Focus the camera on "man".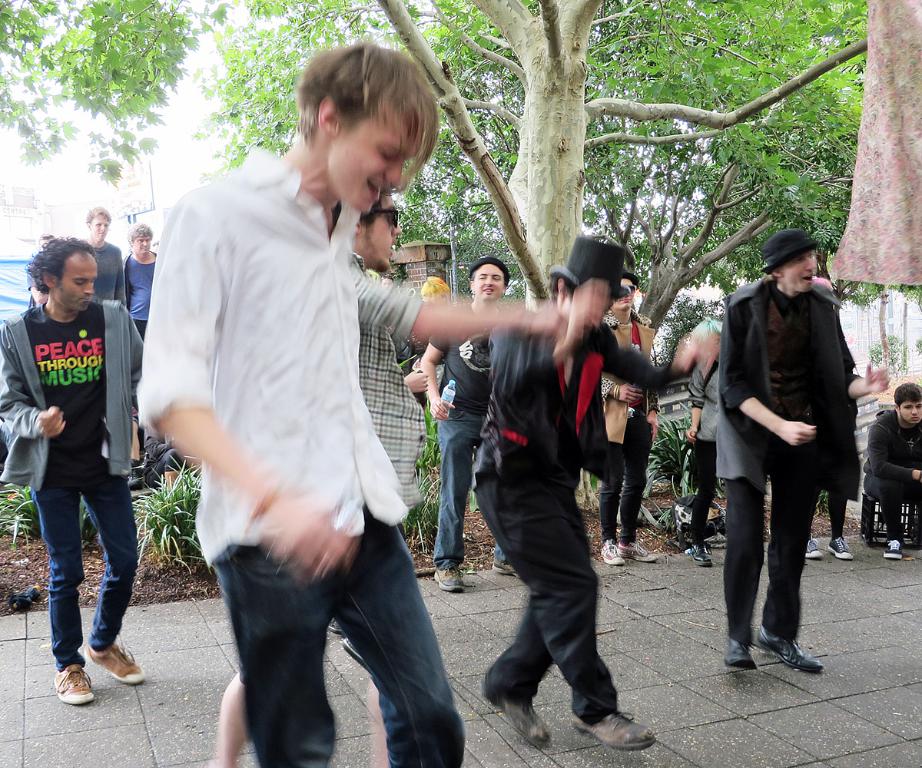
Focus region: (571,272,660,574).
